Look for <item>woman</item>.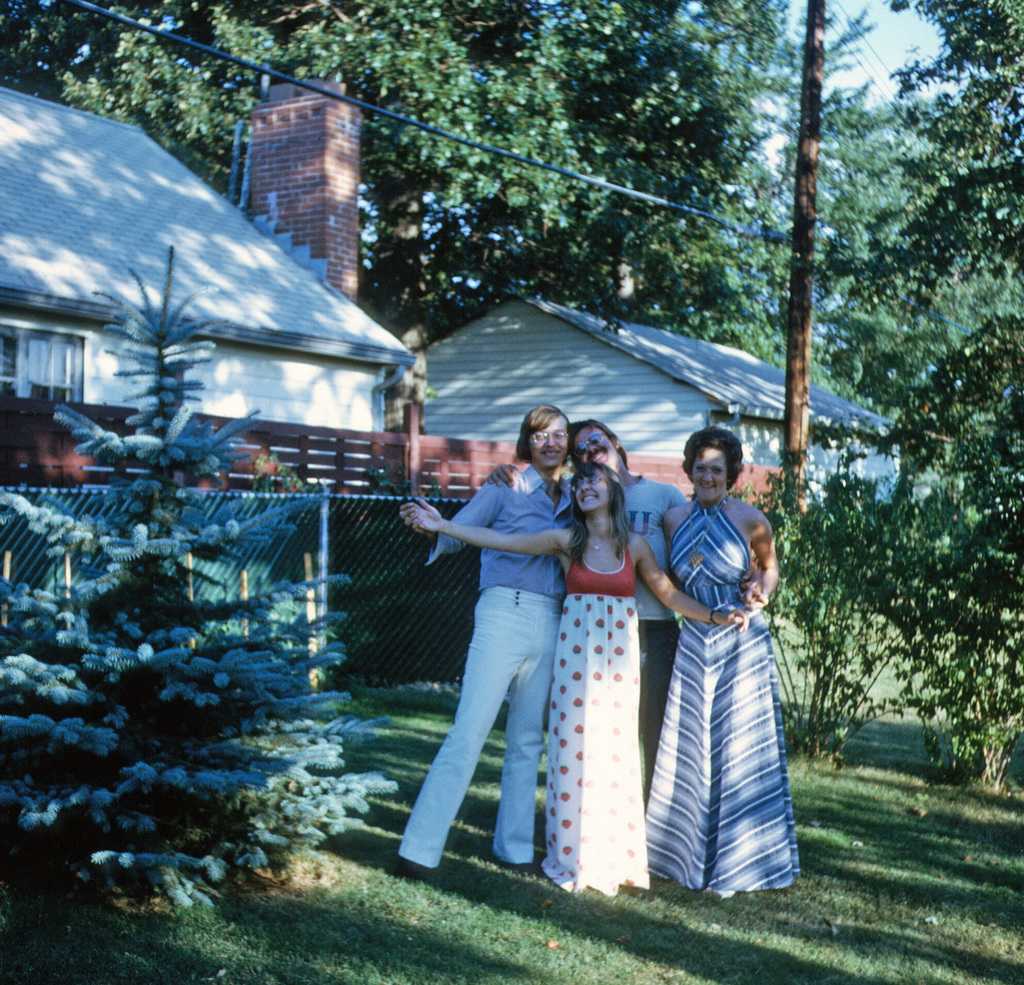
Found: Rect(404, 404, 584, 876).
